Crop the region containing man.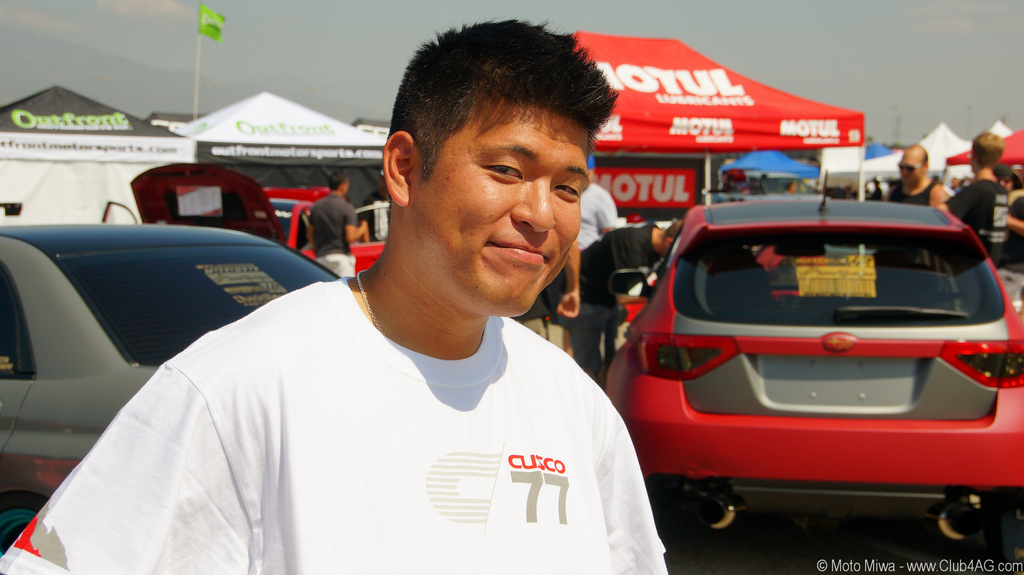
Crop region: [x1=939, y1=130, x2=1007, y2=266].
